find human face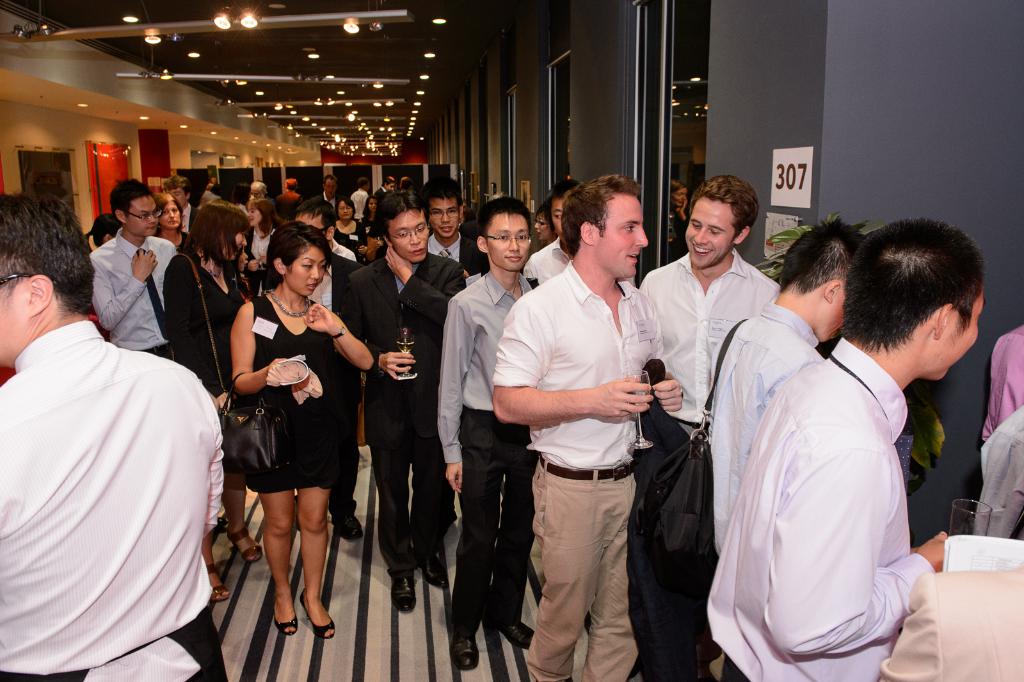
[339, 204, 356, 221]
